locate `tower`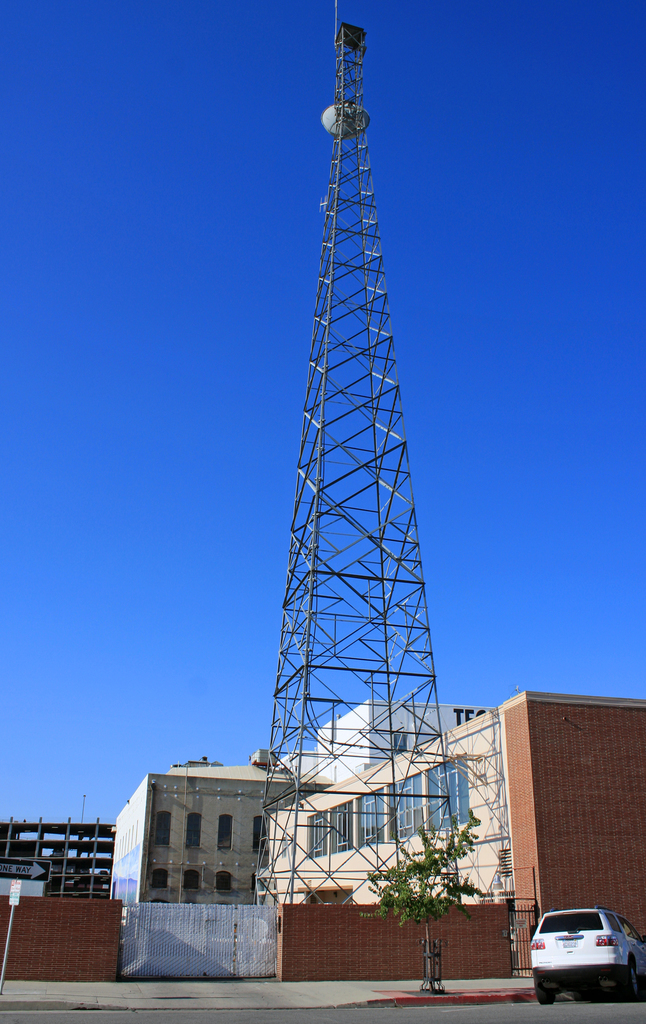
(x1=248, y1=2, x2=467, y2=916)
